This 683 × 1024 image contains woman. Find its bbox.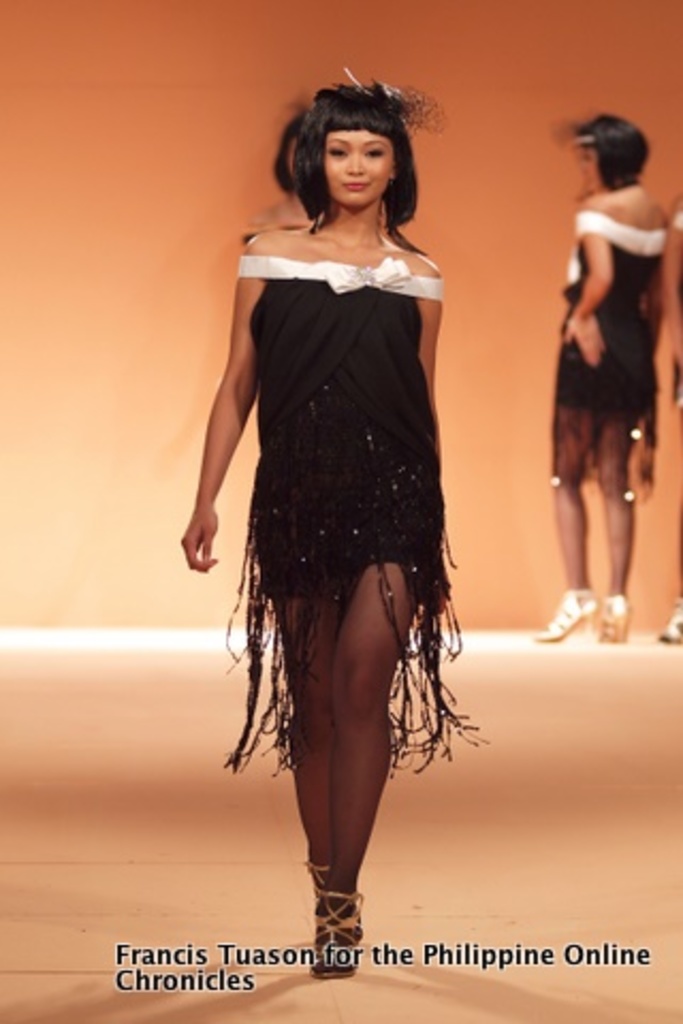
{"left": 660, "top": 188, "right": 681, "bottom": 644}.
